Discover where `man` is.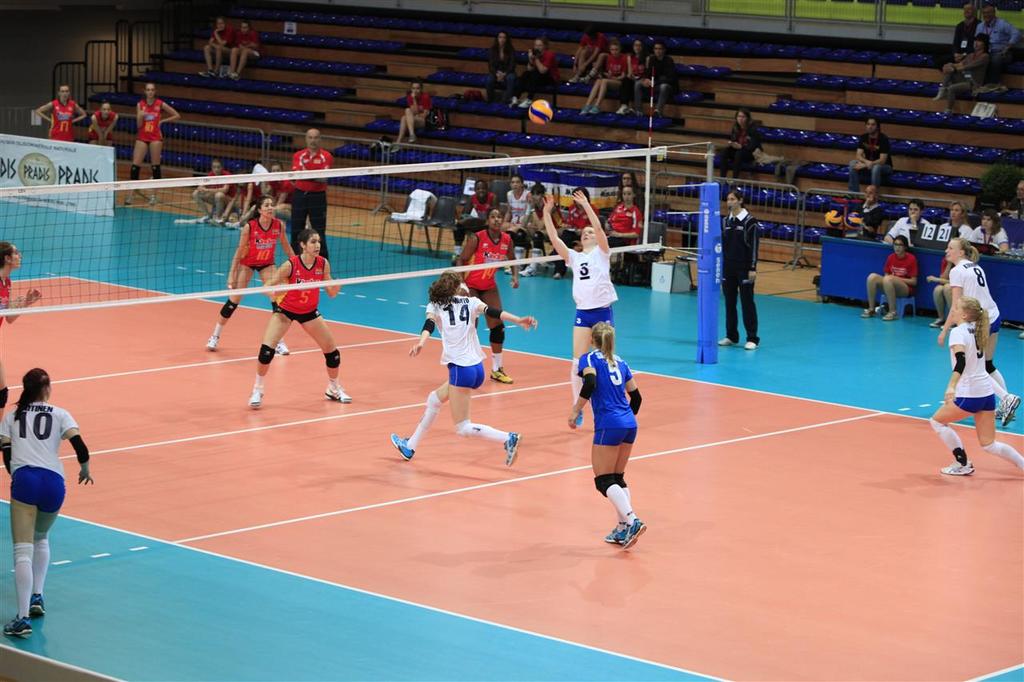
Discovered at [left=1002, top=177, right=1023, bottom=217].
